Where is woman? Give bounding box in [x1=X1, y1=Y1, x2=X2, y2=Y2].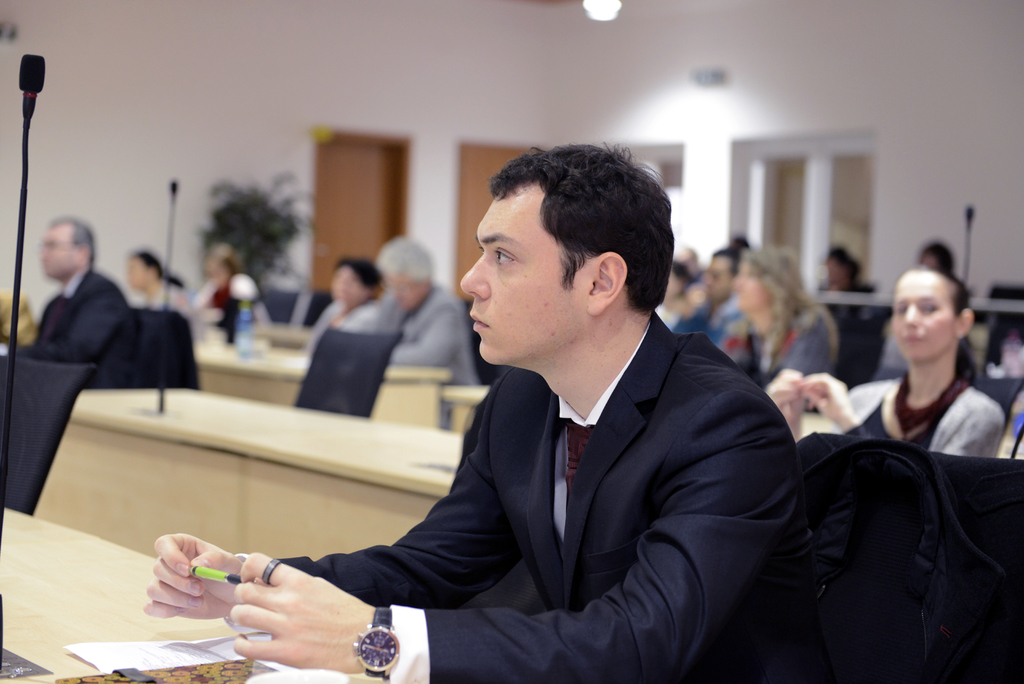
[x1=767, y1=263, x2=1009, y2=459].
